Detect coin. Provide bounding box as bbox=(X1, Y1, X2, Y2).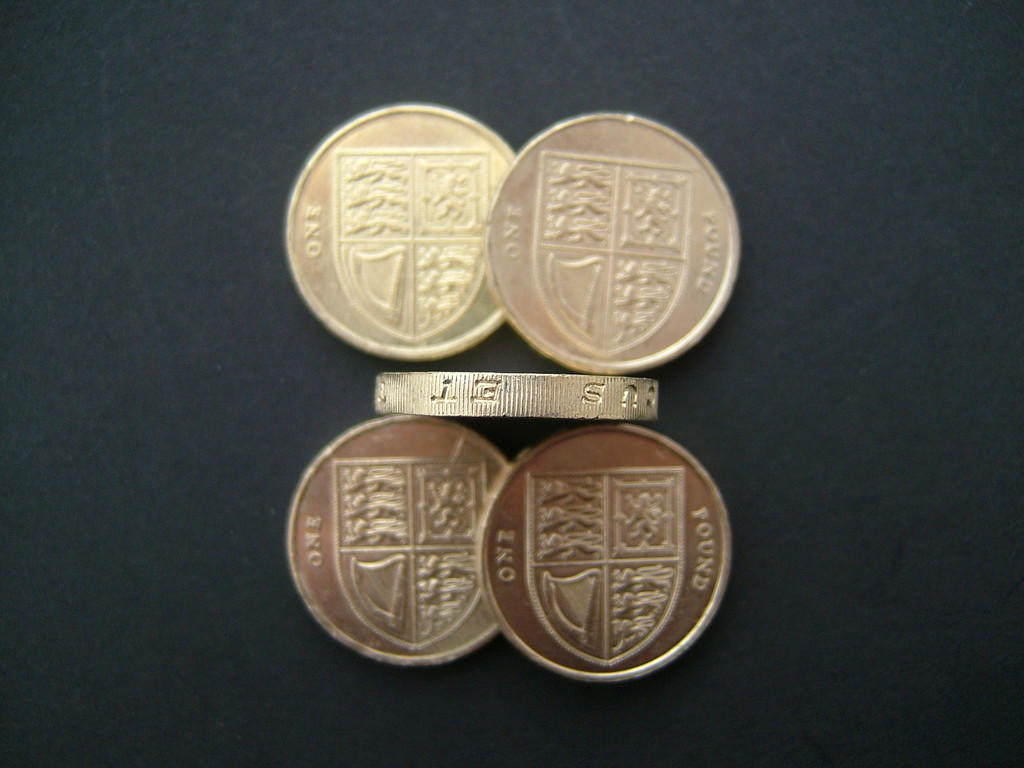
bbox=(375, 367, 657, 415).
